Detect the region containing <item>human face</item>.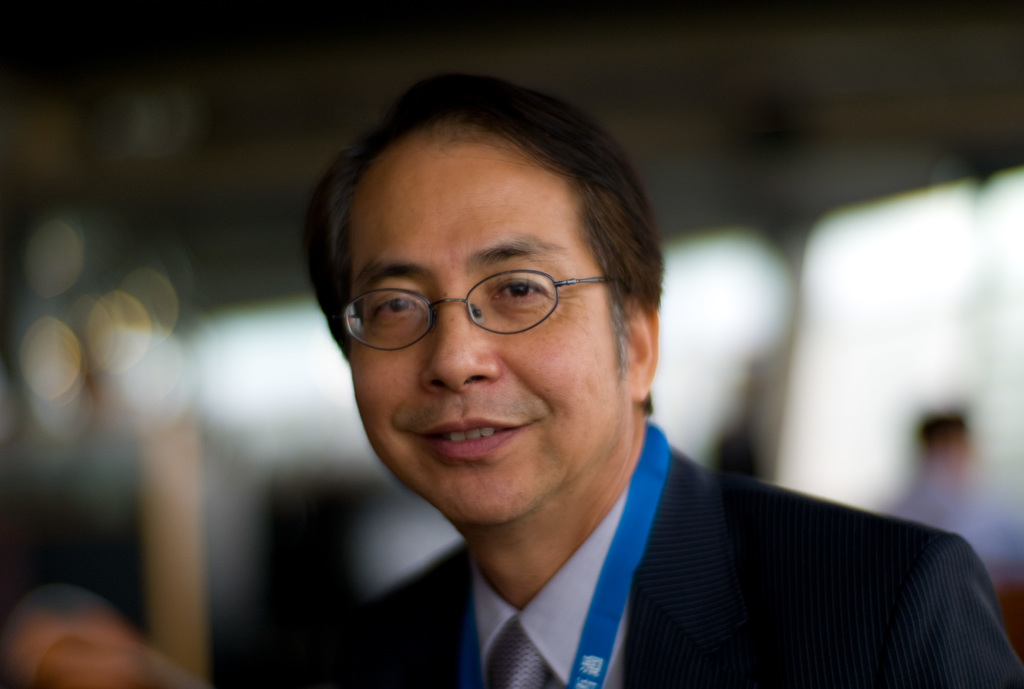
x1=351, y1=131, x2=628, y2=524.
